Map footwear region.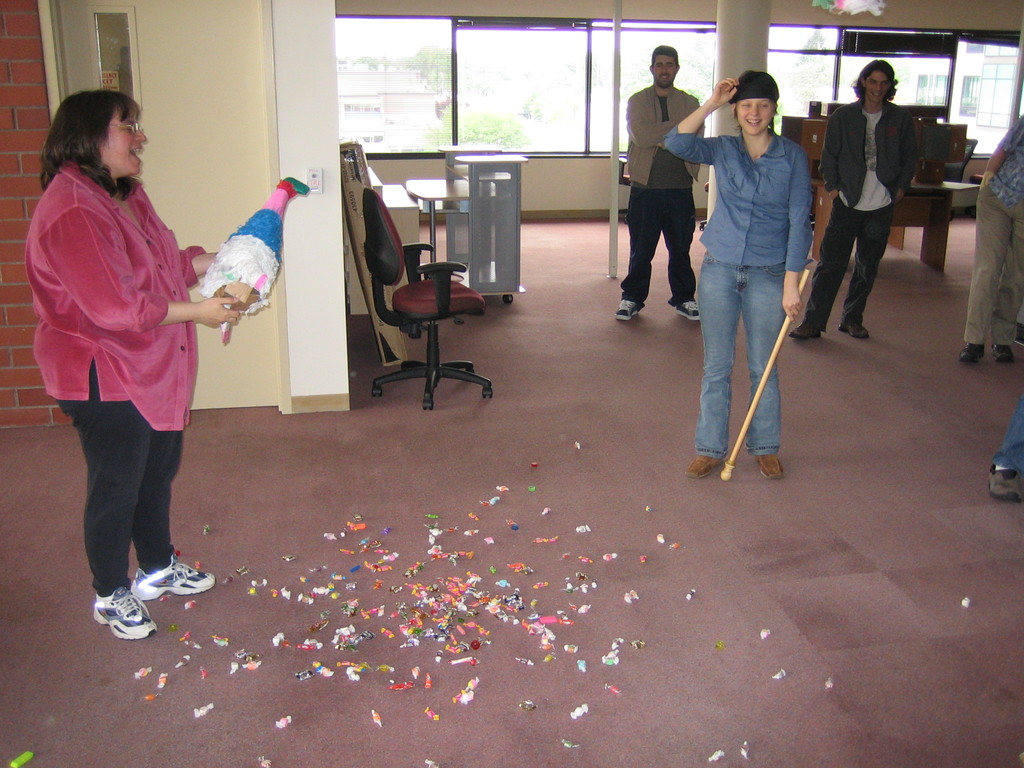
Mapped to (x1=963, y1=343, x2=984, y2=364).
